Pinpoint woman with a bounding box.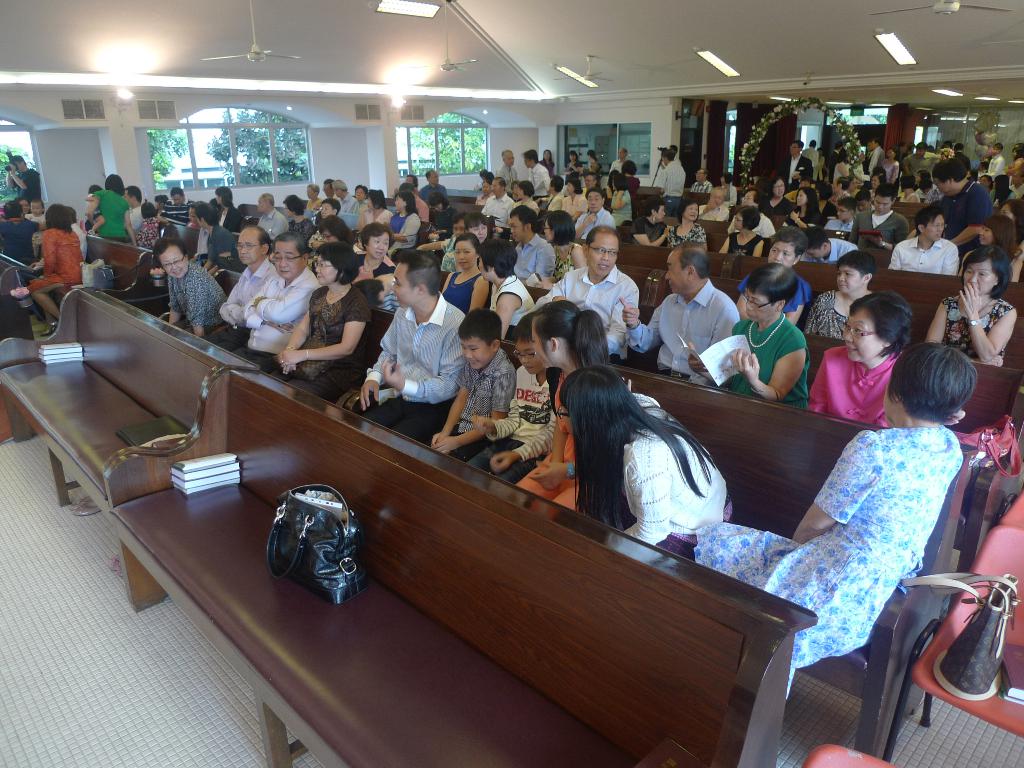
detection(879, 150, 893, 179).
